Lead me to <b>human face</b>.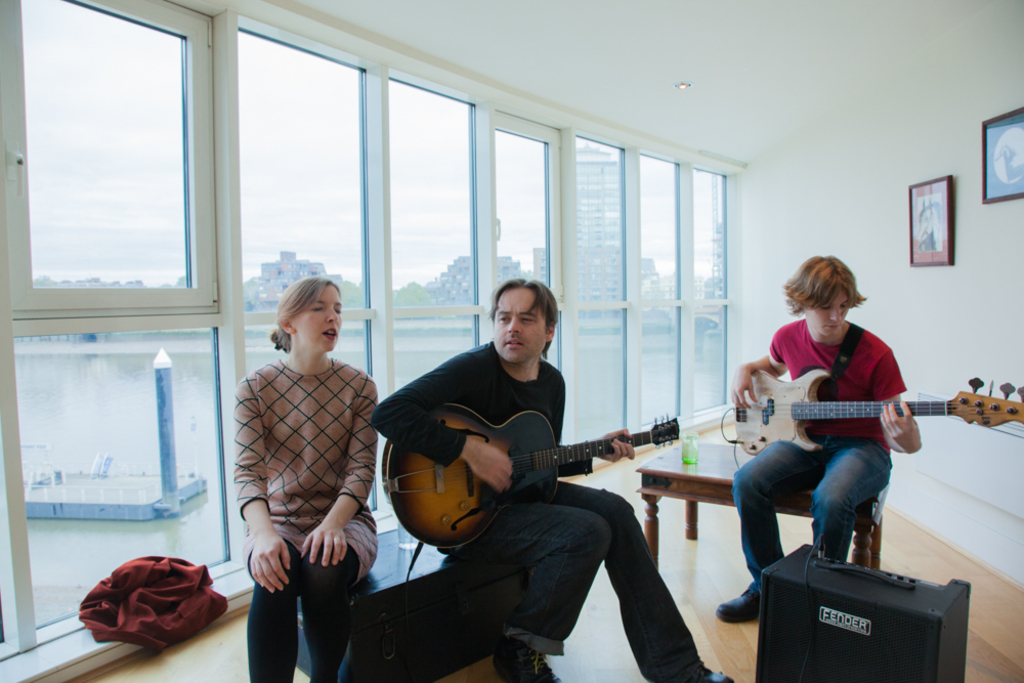
Lead to <box>813,295,849,341</box>.
